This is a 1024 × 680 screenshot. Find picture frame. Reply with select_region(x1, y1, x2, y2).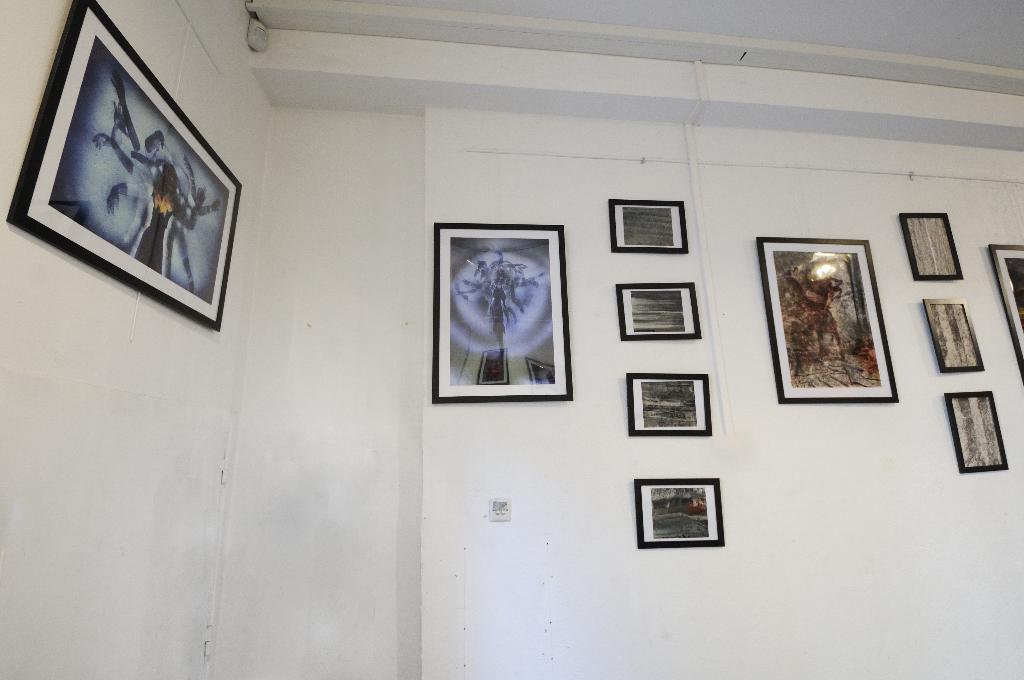
select_region(900, 212, 964, 277).
